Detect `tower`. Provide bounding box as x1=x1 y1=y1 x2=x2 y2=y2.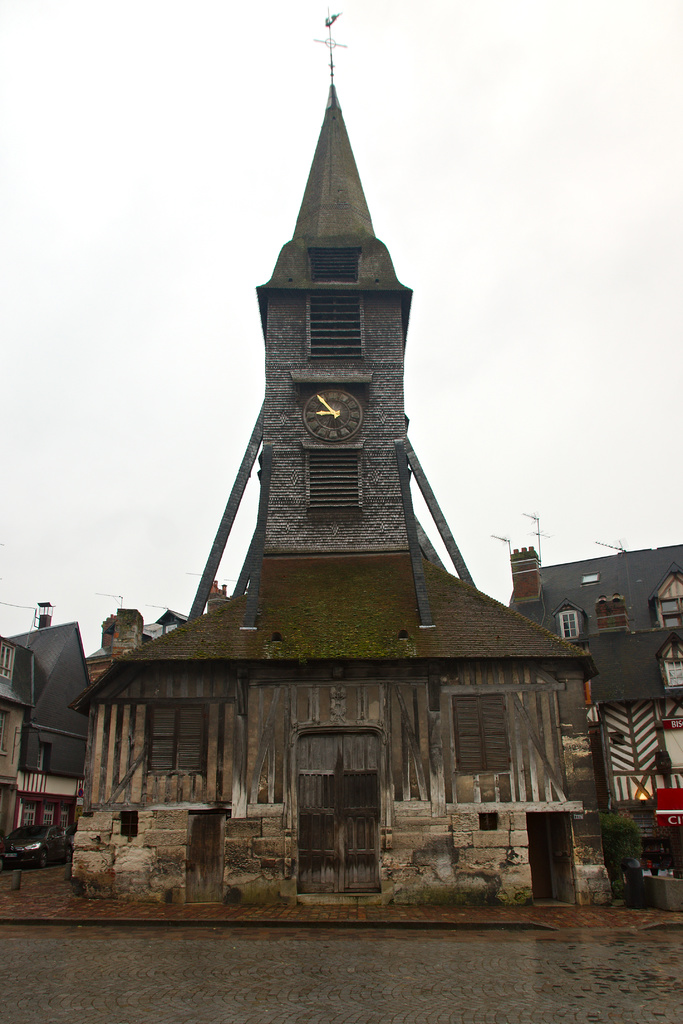
x1=71 y1=15 x2=614 y2=910.
